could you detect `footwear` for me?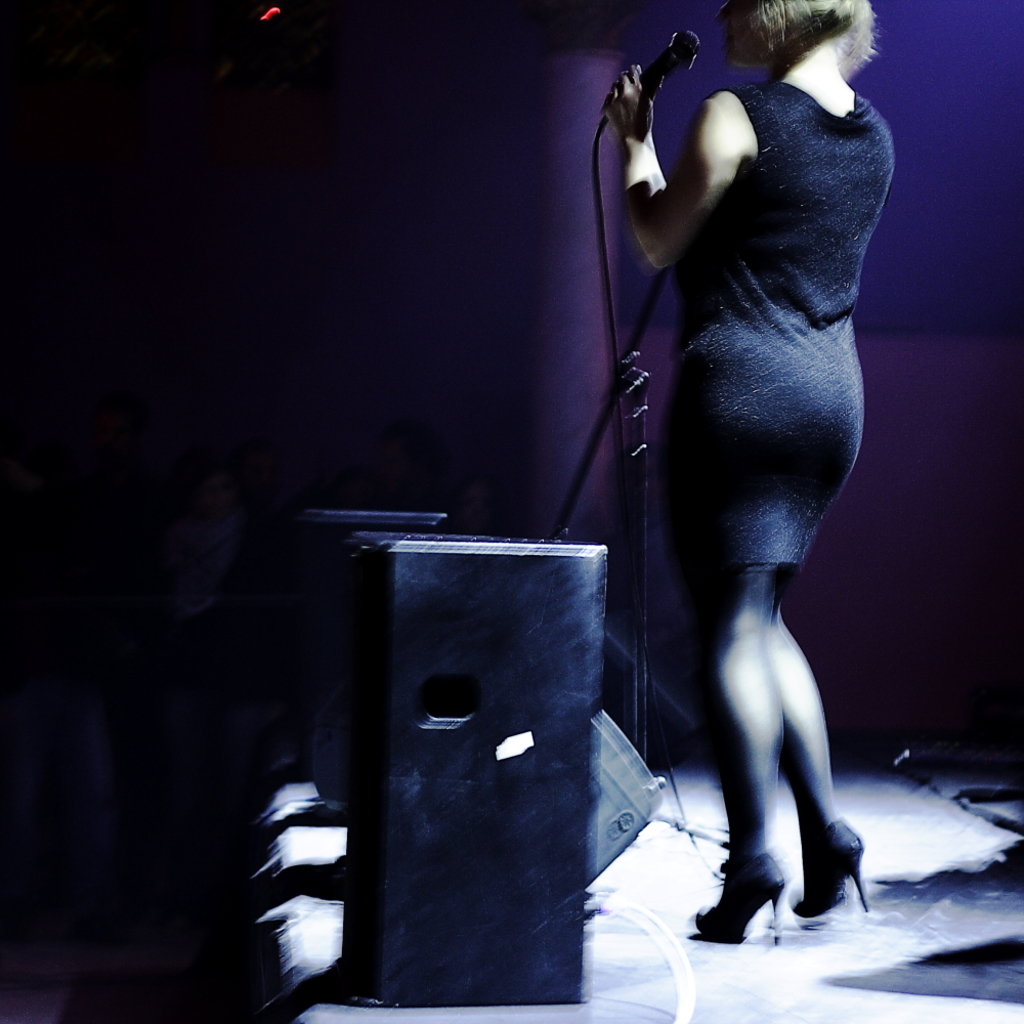
Detection result: l=791, t=829, r=868, b=921.
